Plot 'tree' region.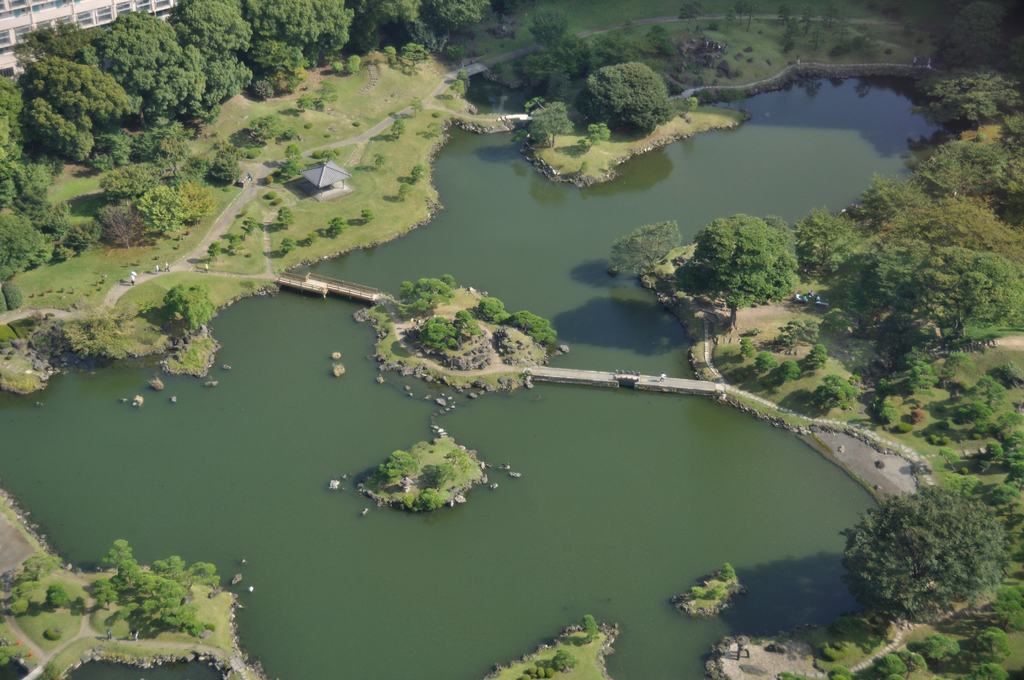
Plotted at x1=940 y1=0 x2=1023 y2=75.
